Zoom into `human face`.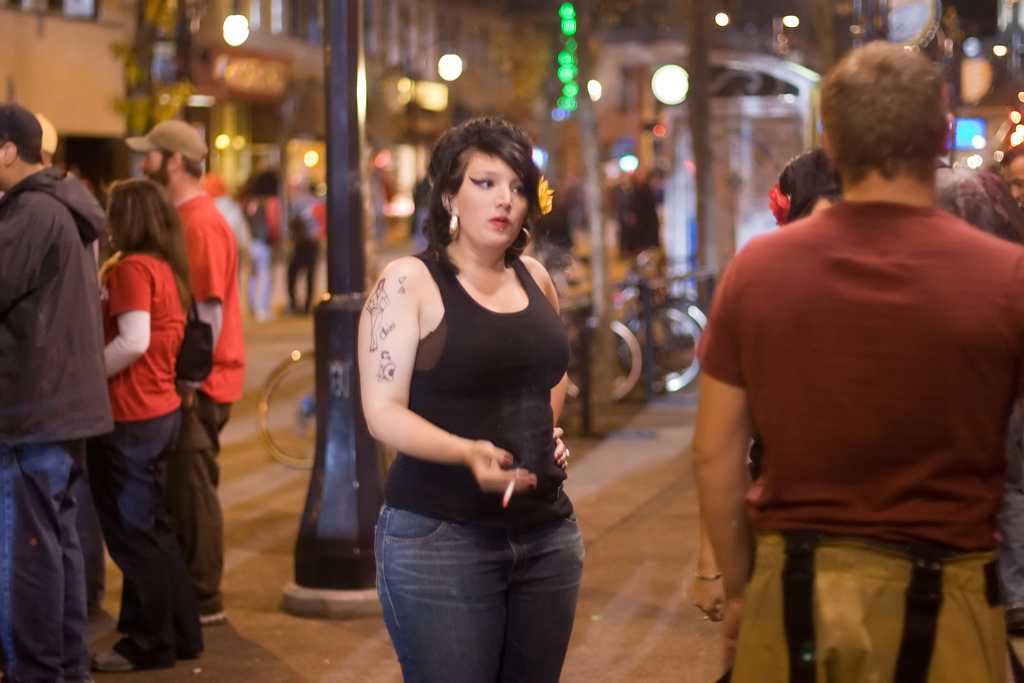
Zoom target: 1004/154/1023/198.
